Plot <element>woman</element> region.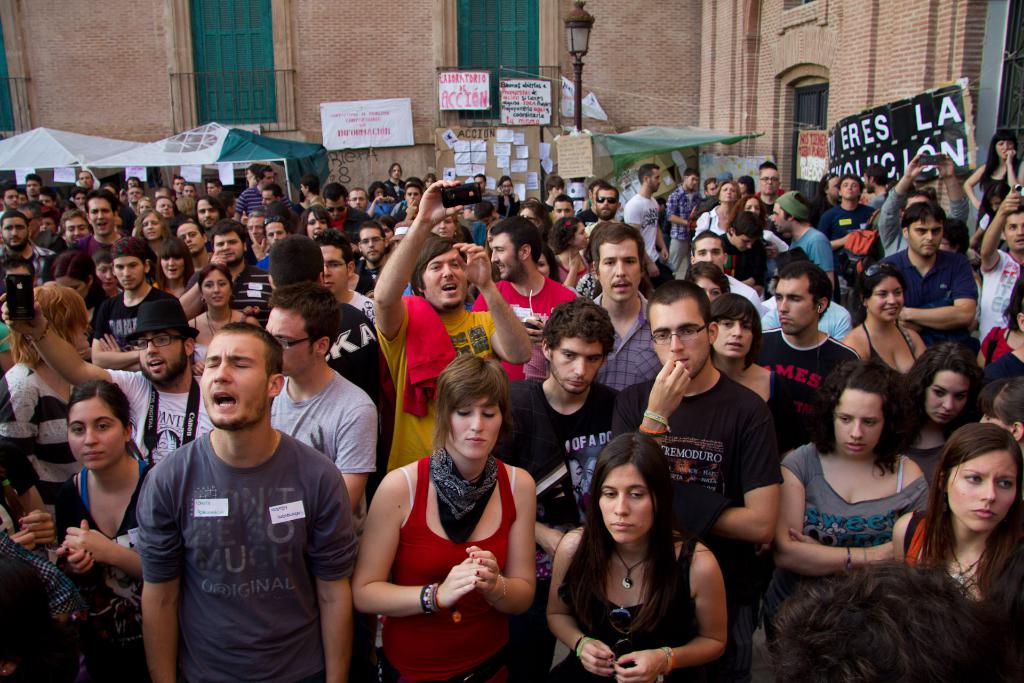
Plotted at 535 252 559 283.
